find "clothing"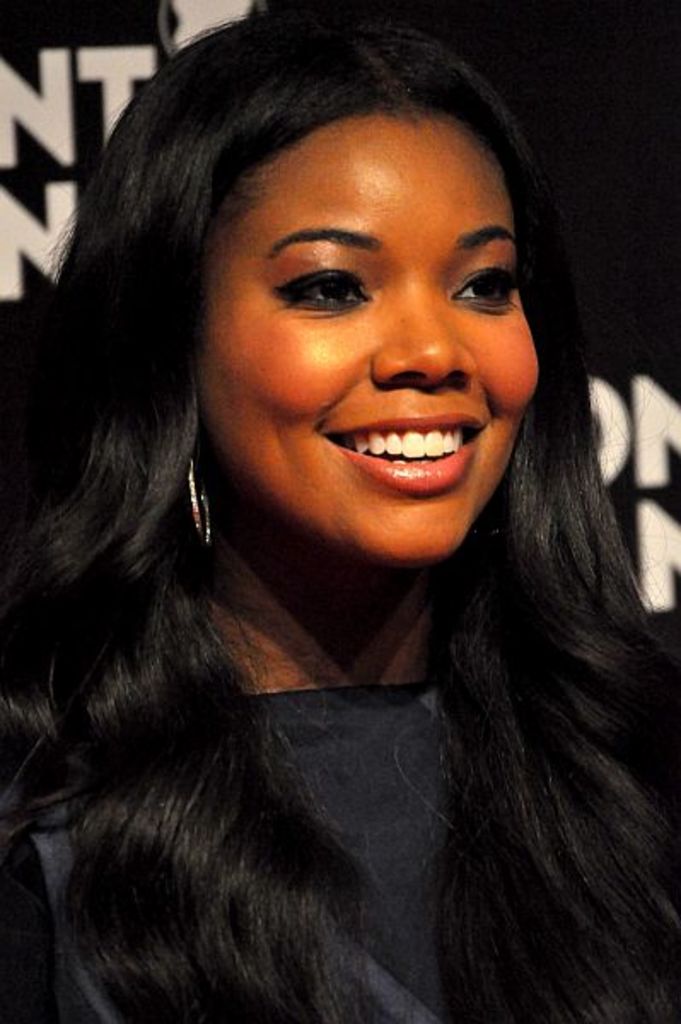
[left=0, top=691, right=679, bottom=1022]
